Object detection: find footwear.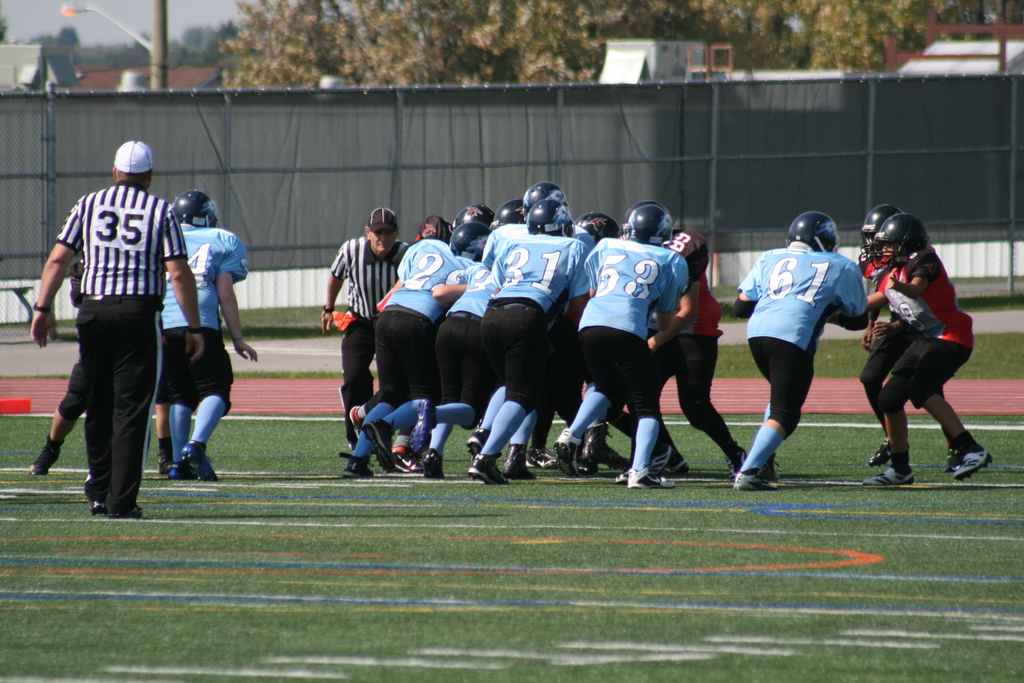
[x1=738, y1=468, x2=776, y2=494].
